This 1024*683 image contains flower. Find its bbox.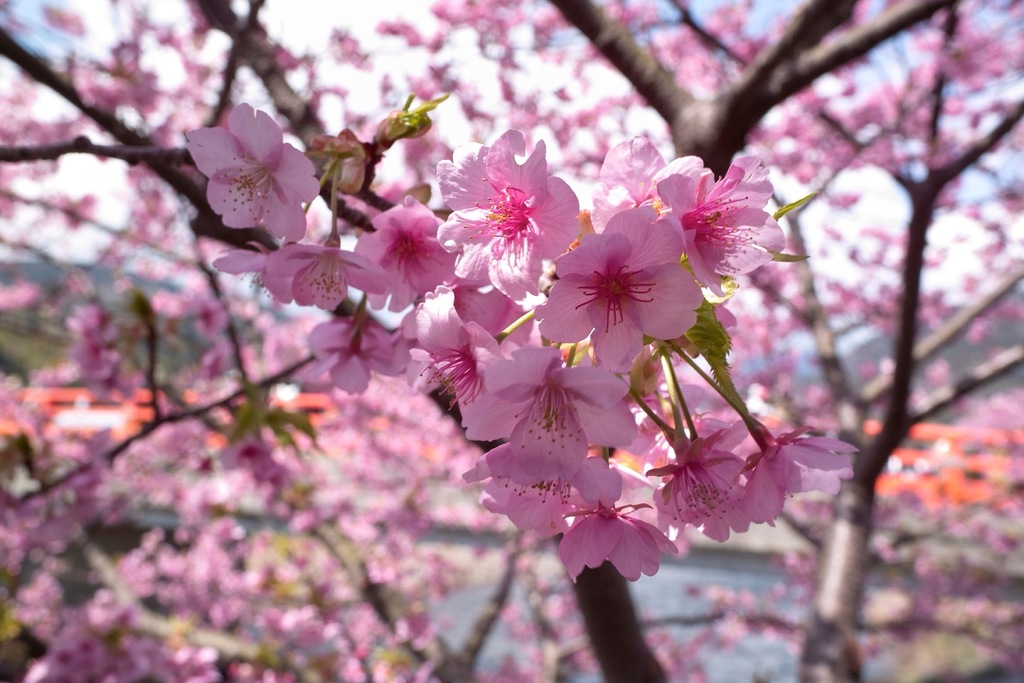
bbox(355, 199, 461, 311).
